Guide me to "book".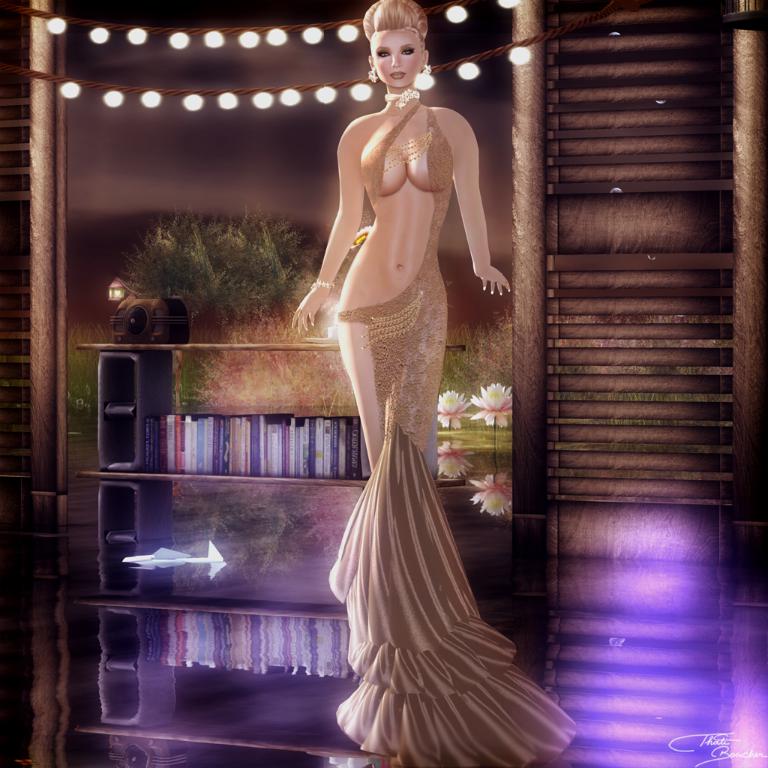
Guidance: 306, 419, 316, 479.
